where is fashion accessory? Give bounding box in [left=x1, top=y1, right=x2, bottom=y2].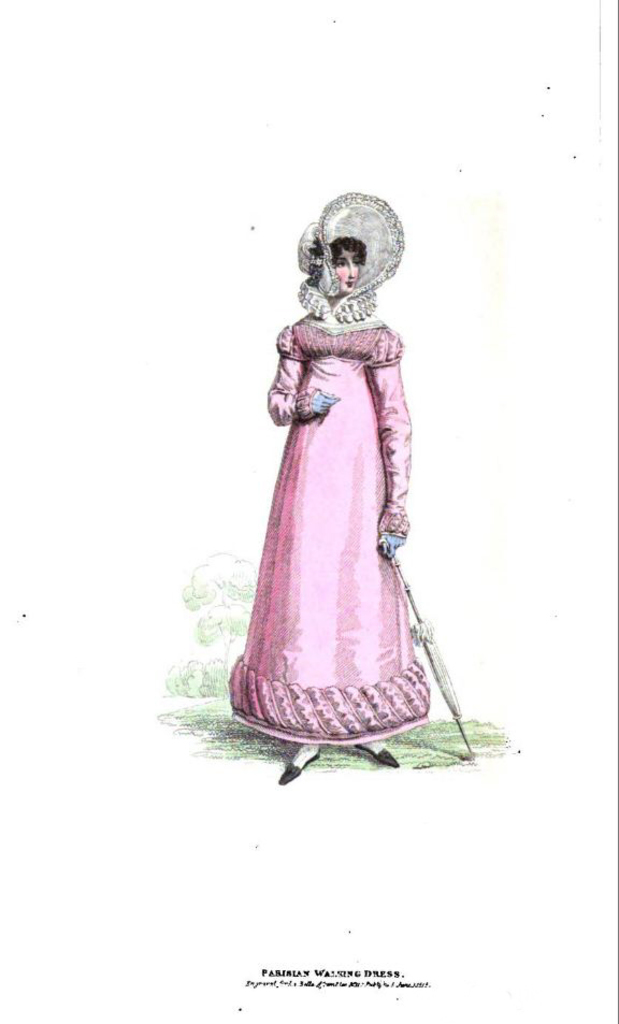
[left=378, top=537, right=480, bottom=761].
